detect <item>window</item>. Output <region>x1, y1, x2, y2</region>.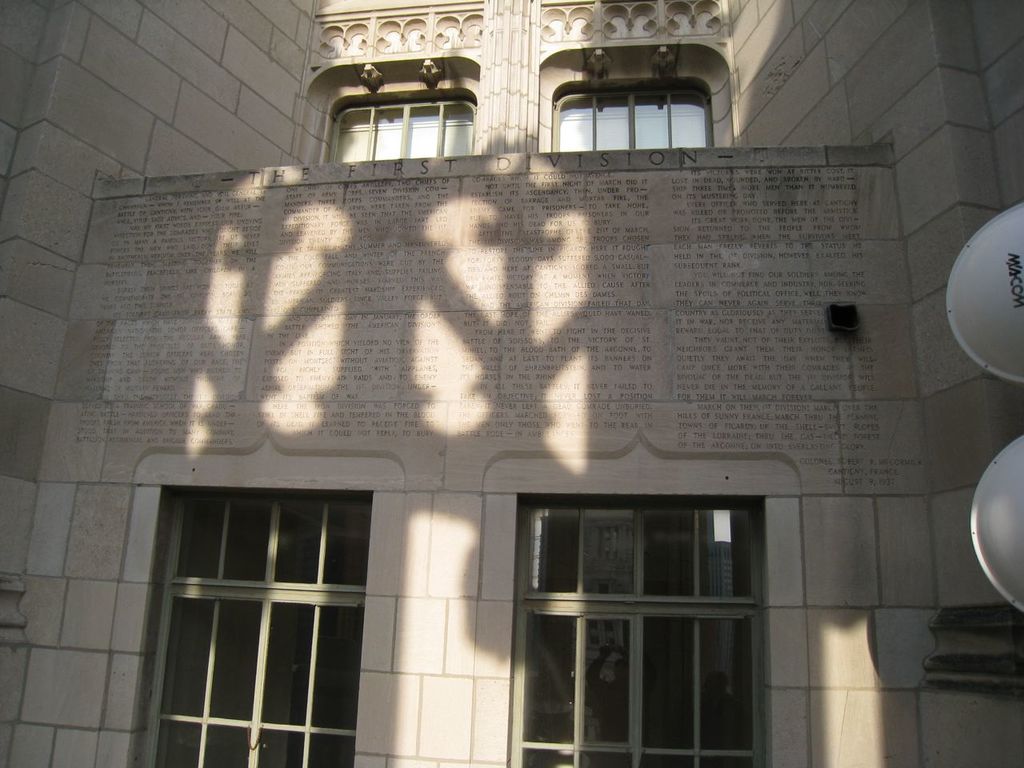
<region>538, 45, 729, 144</region>.
